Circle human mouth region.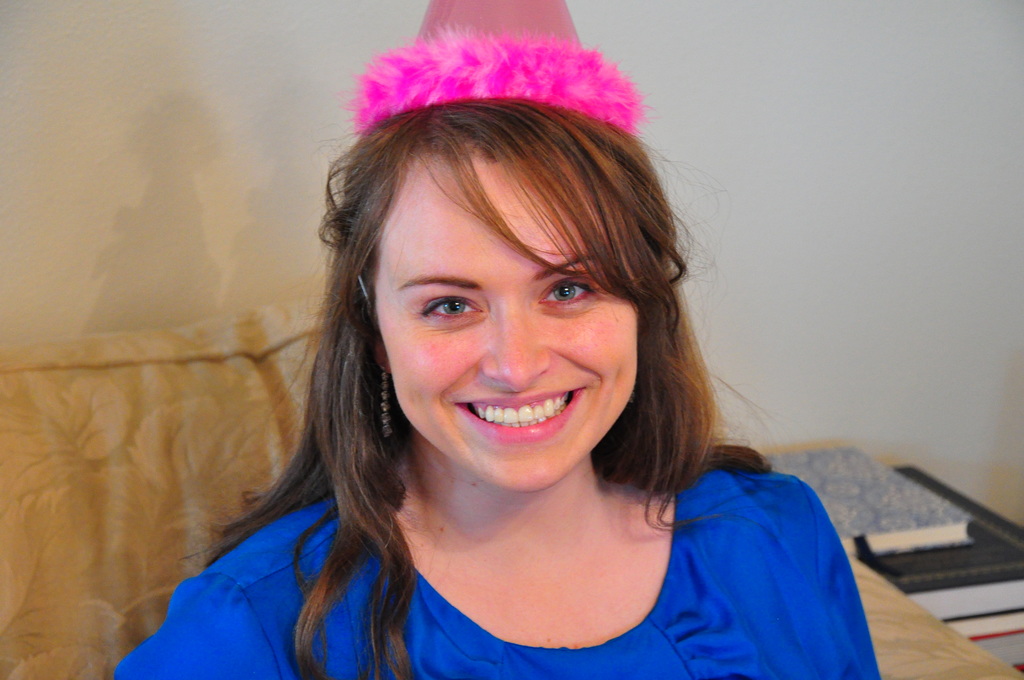
Region: box=[444, 393, 602, 451].
